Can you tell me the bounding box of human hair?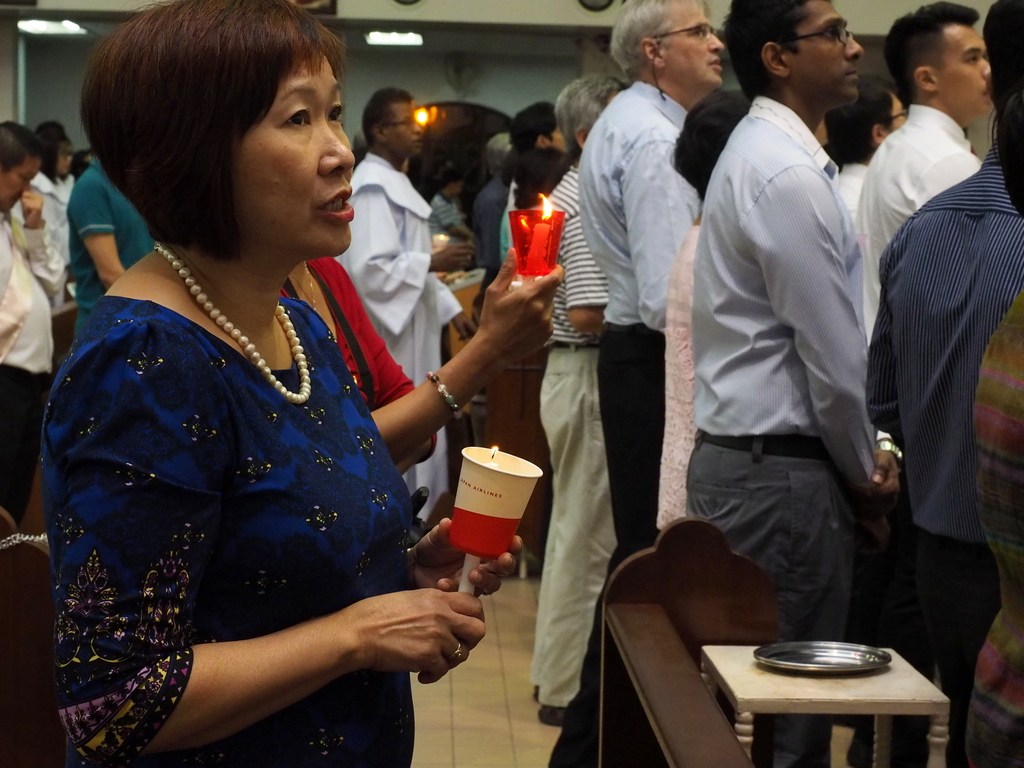
680 95 755 202.
